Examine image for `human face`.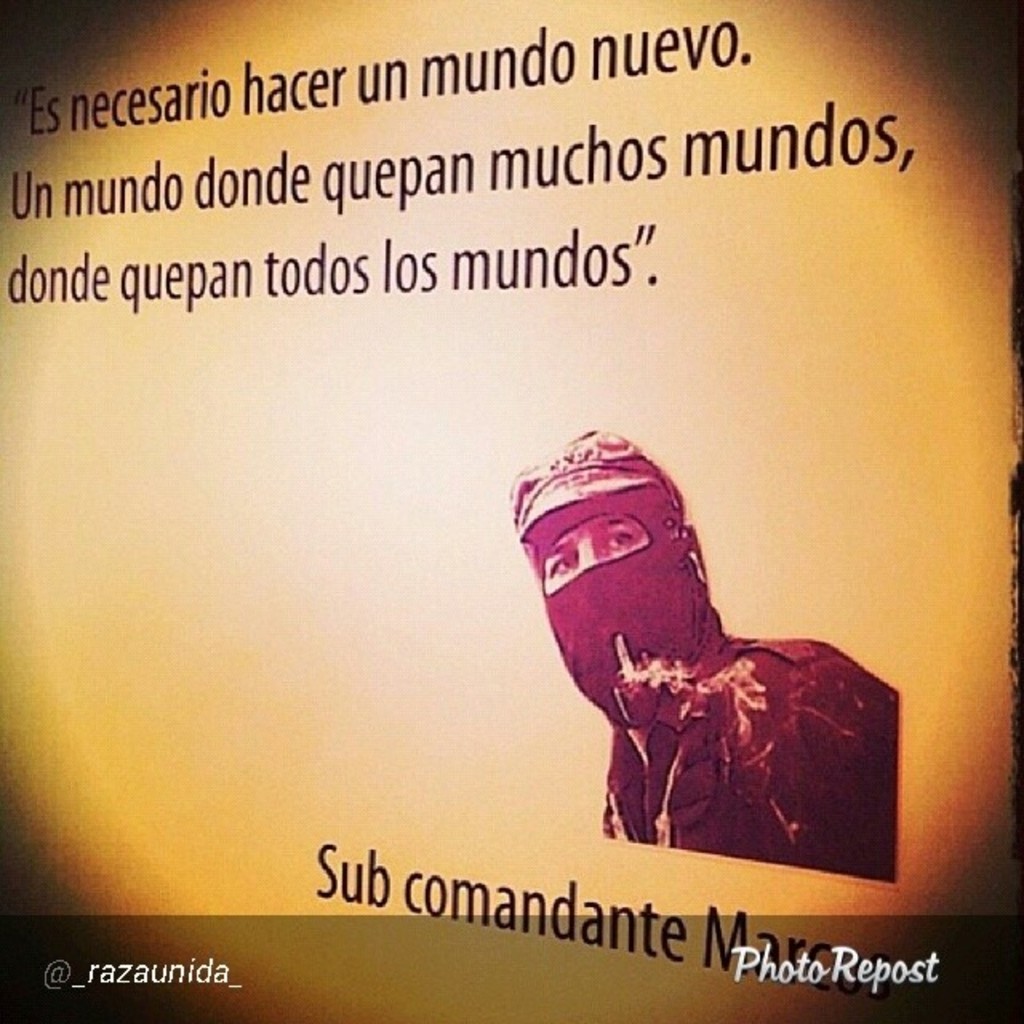
Examination result: x1=542, y1=517, x2=643, y2=594.
